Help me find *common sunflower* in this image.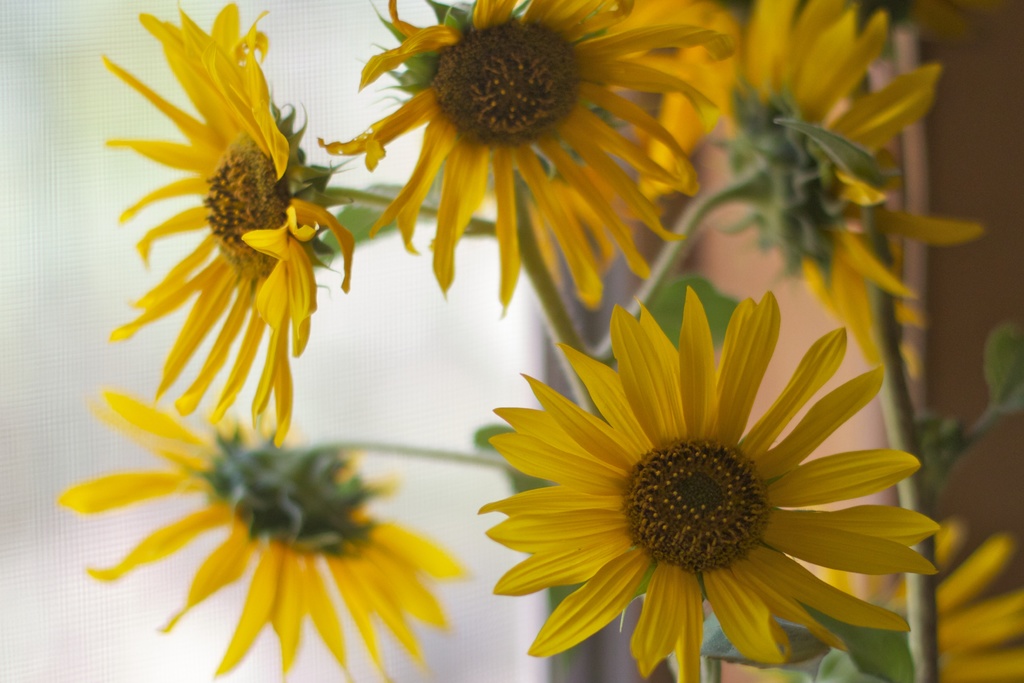
Found it: (left=107, top=12, right=355, bottom=440).
